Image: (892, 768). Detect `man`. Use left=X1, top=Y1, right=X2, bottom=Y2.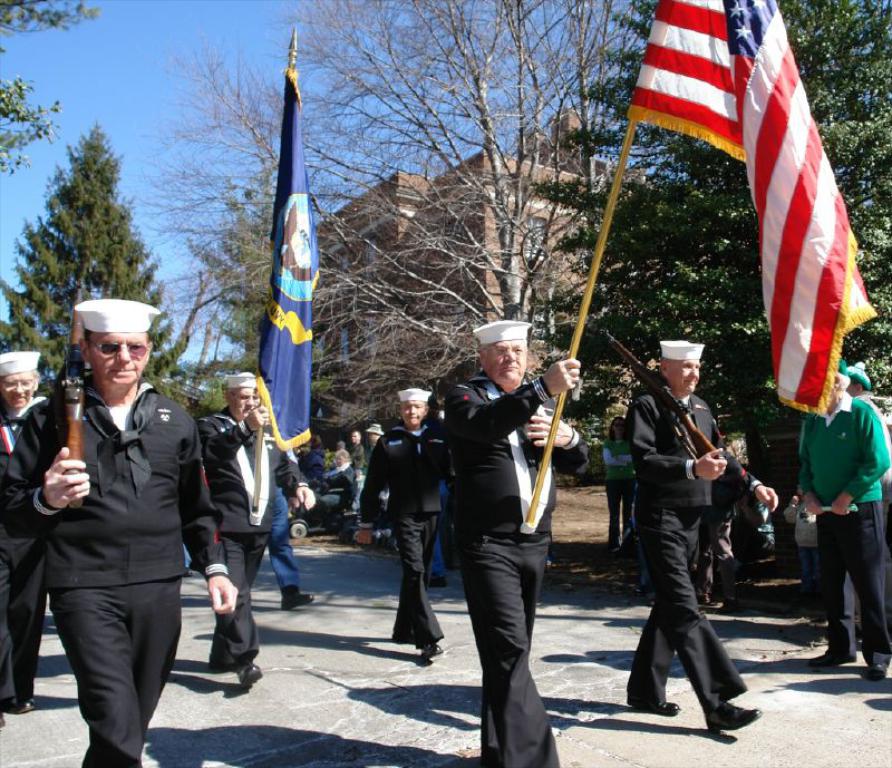
left=636, top=340, right=784, bottom=738.
